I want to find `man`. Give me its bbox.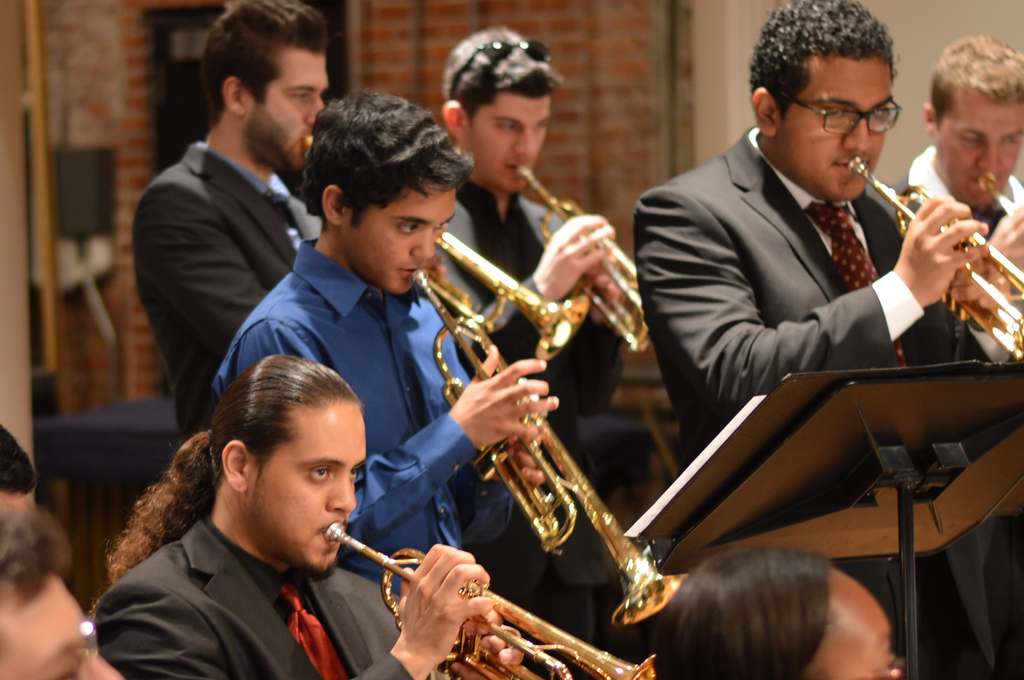
locate(866, 32, 1023, 679).
